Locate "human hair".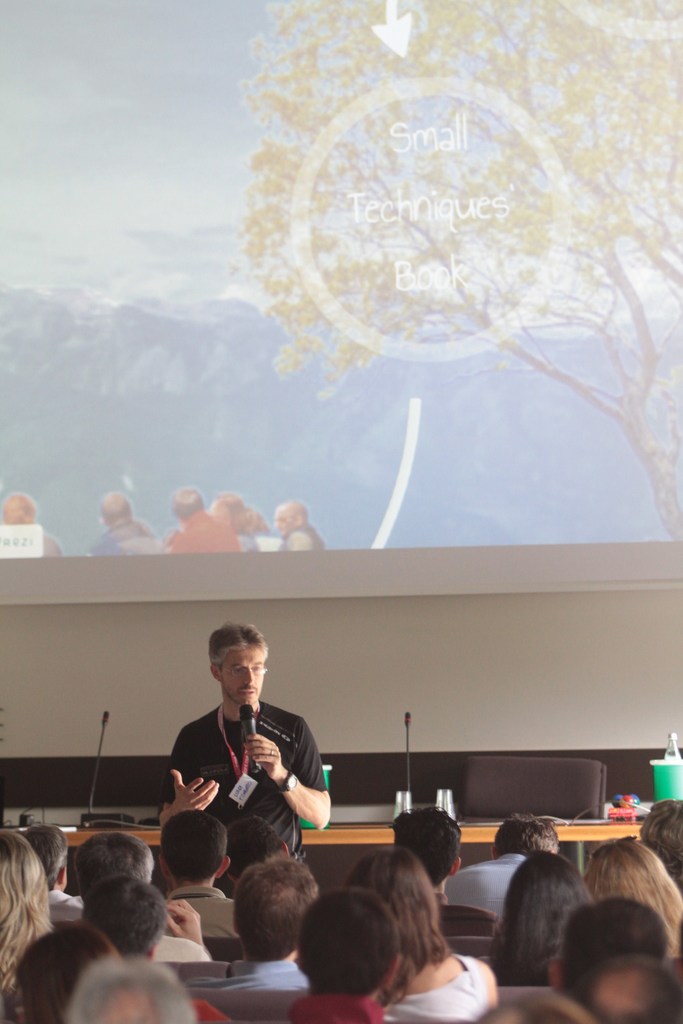
Bounding box: (163,806,231,893).
